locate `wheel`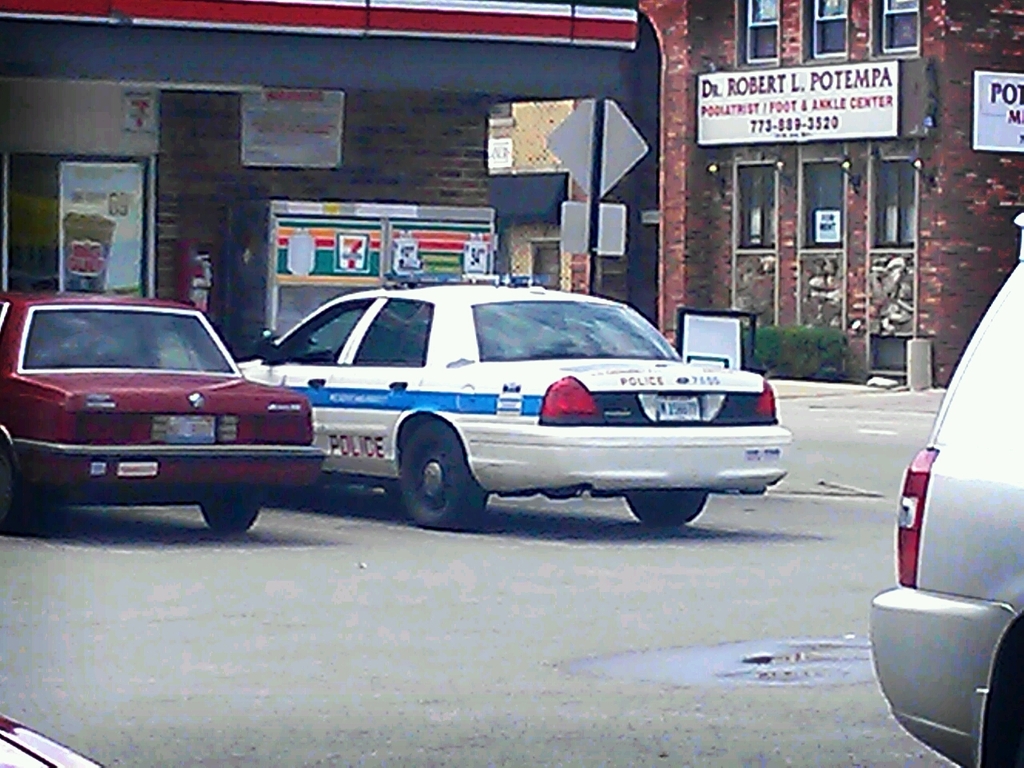
Rect(199, 499, 266, 538)
